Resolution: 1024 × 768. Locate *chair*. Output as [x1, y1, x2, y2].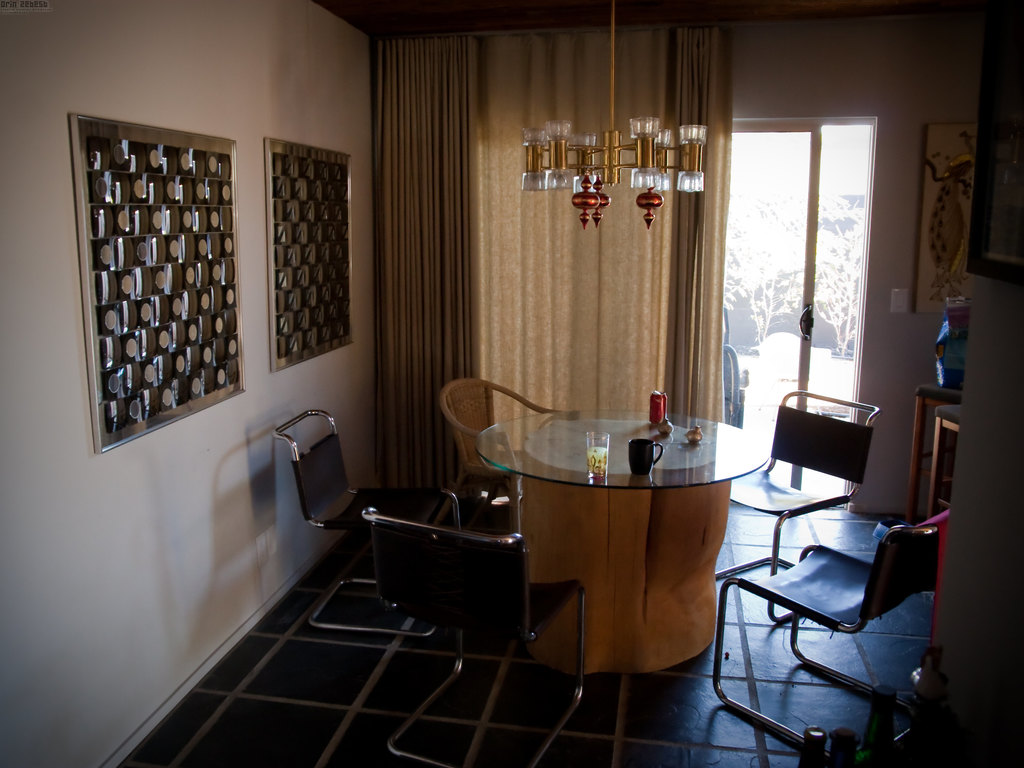
[271, 406, 464, 638].
